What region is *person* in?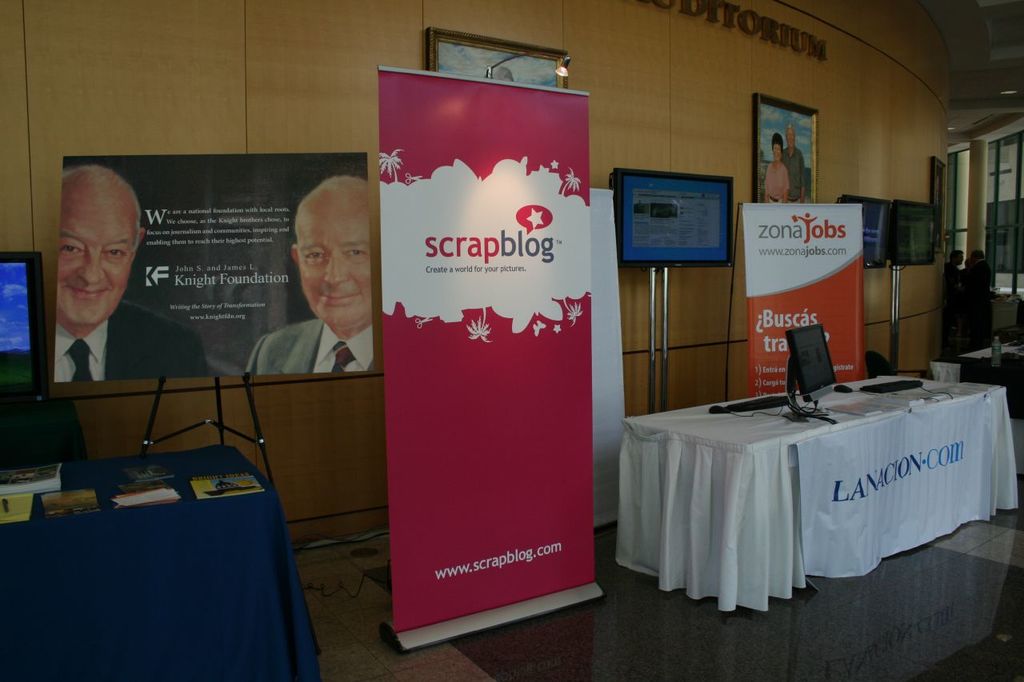
x1=50, y1=157, x2=214, y2=391.
